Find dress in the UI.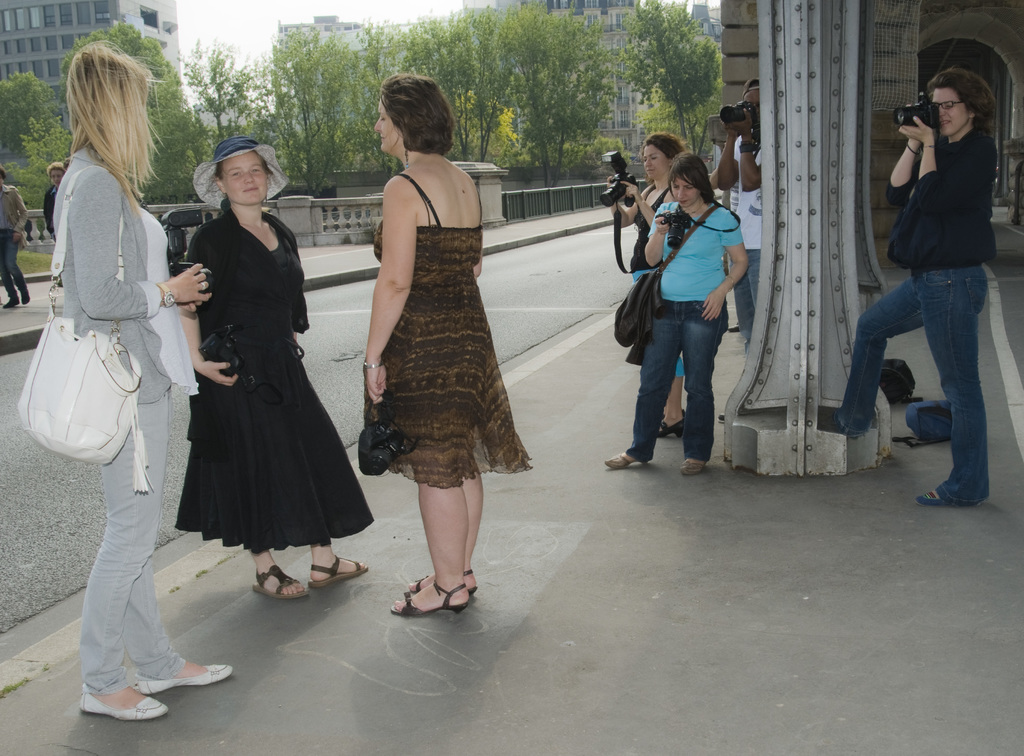
UI element at (356, 171, 536, 492).
